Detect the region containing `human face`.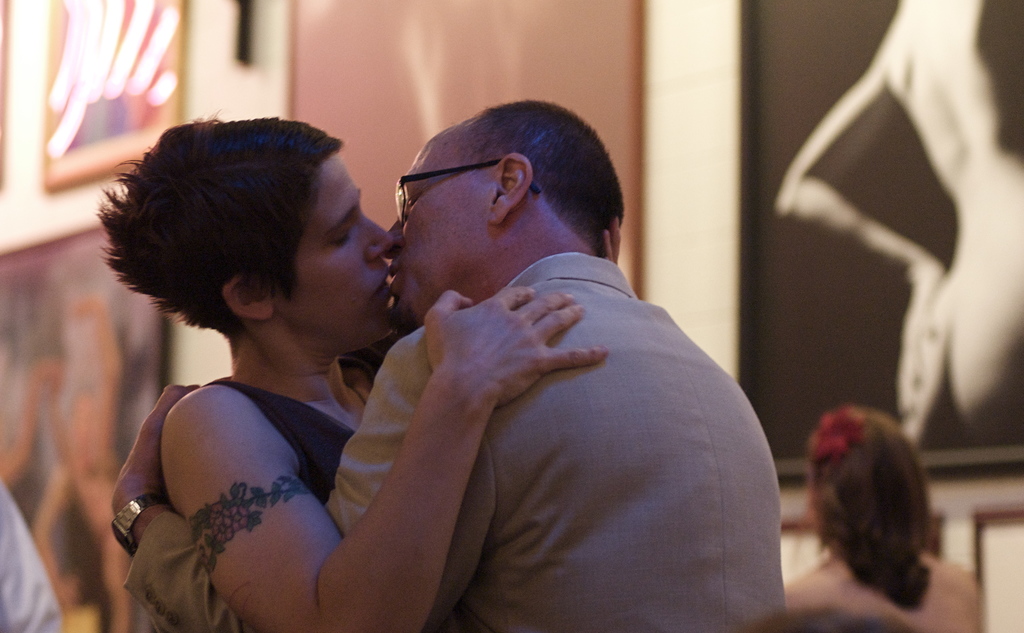
<box>273,154,396,345</box>.
